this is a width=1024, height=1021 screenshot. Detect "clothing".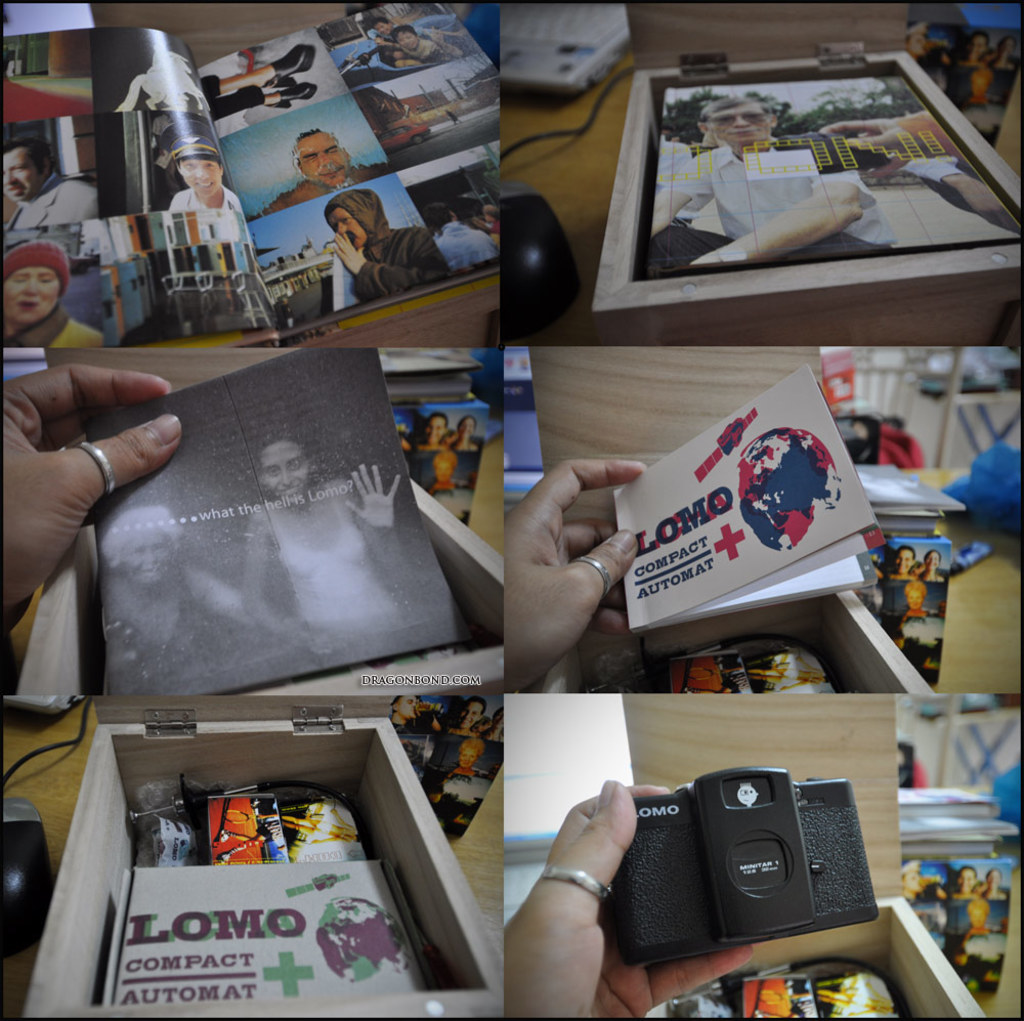
[104,580,219,680].
